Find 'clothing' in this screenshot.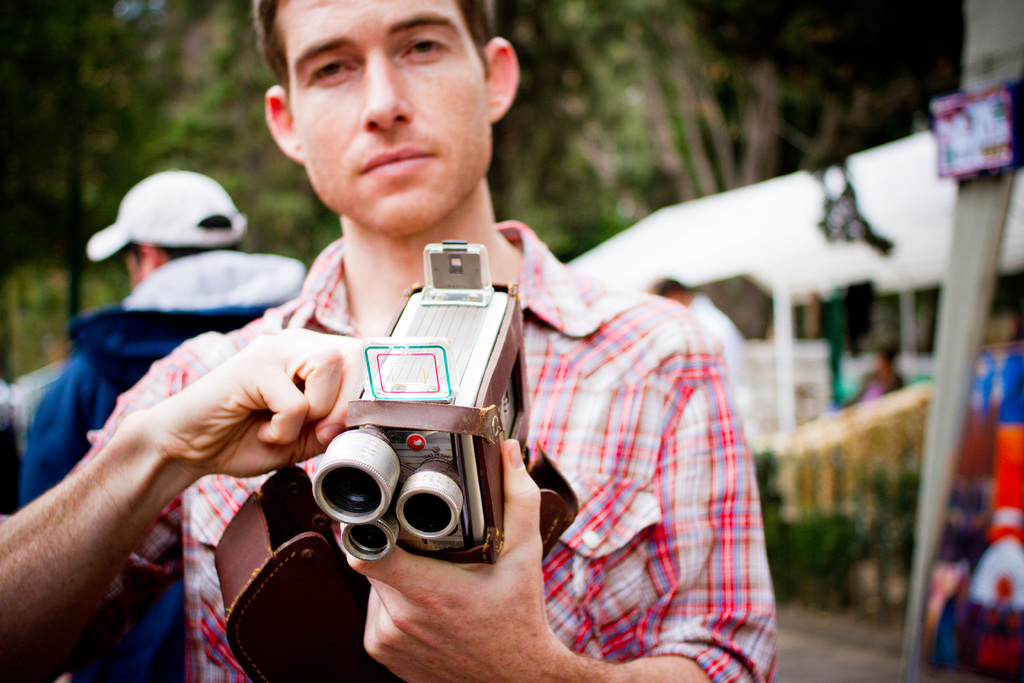
The bounding box for 'clothing' is locate(6, 333, 227, 682).
